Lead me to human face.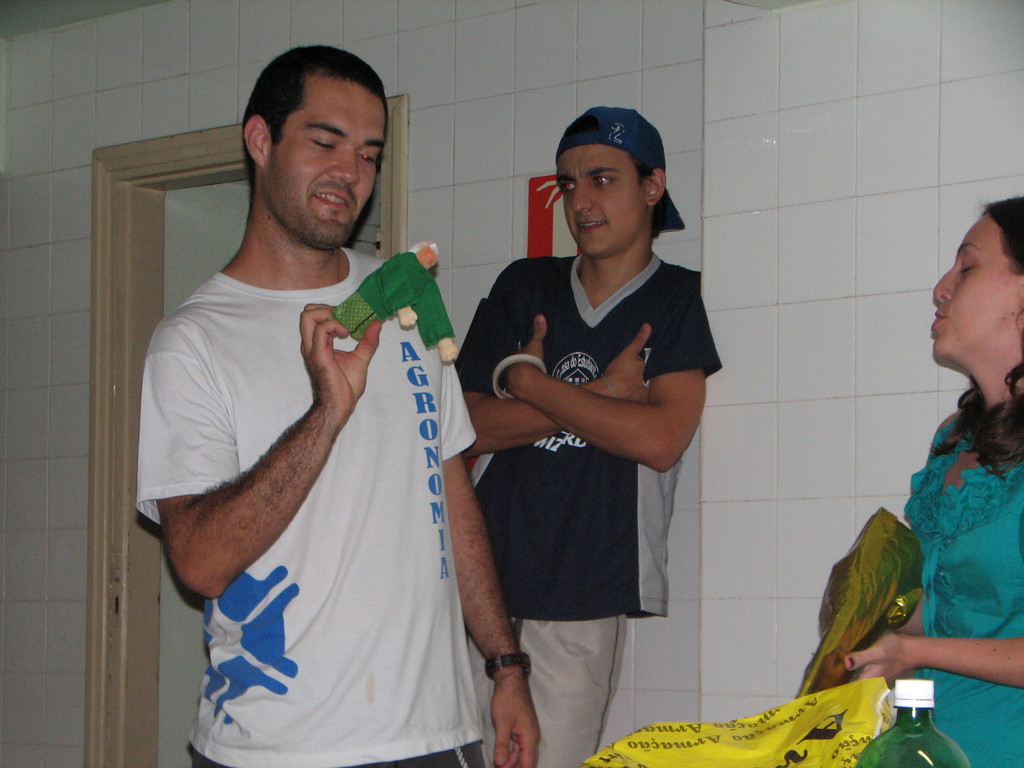
Lead to l=268, t=74, r=383, b=248.
